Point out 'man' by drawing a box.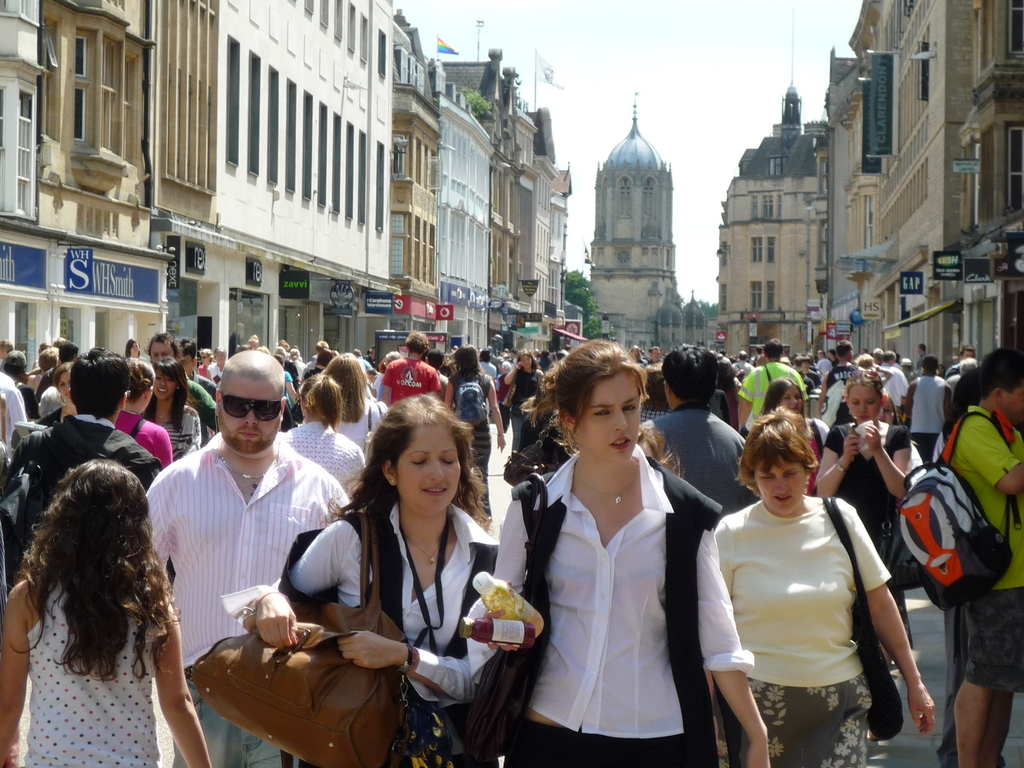
{"left": 916, "top": 342, "right": 928, "bottom": 373}.
